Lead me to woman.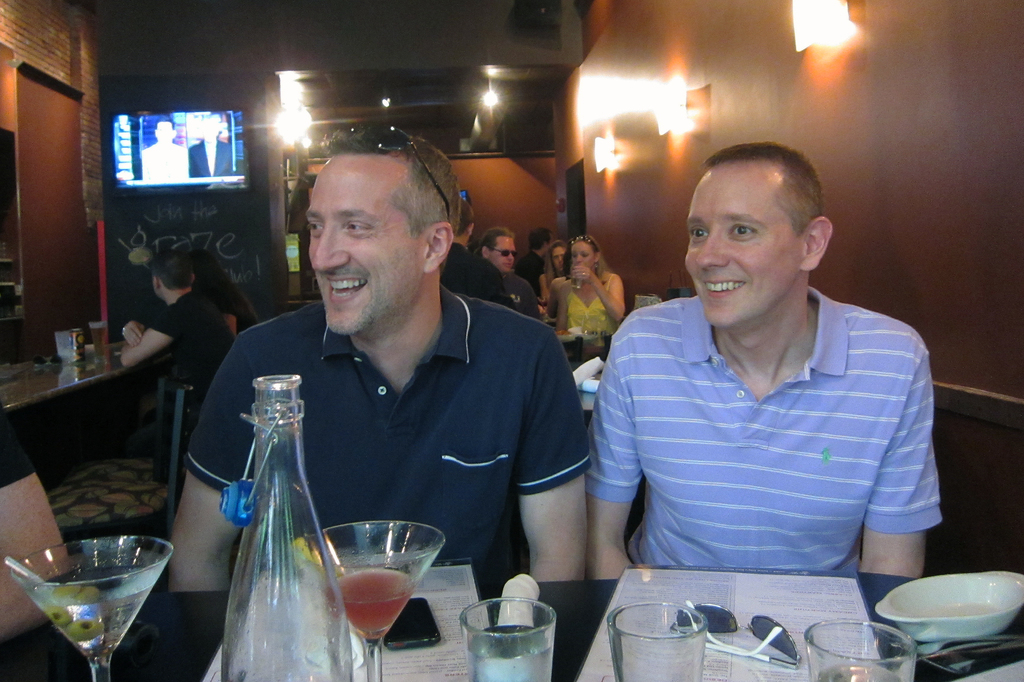
Lead to x1=543 y1=237 x2=626 y2=342.
